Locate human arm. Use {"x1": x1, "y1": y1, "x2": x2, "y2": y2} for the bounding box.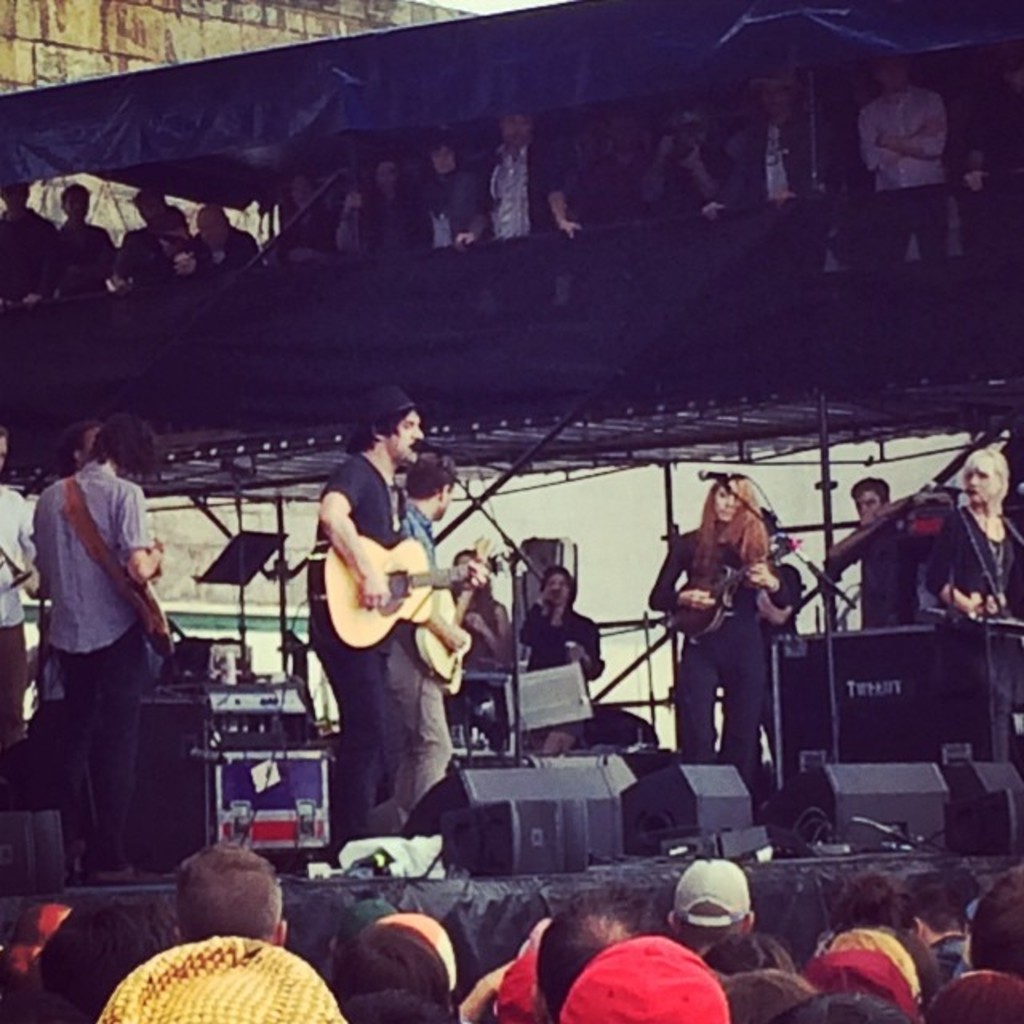
{"x1": 163, "y1": 229, "x2": 198, "y2": 283}.
